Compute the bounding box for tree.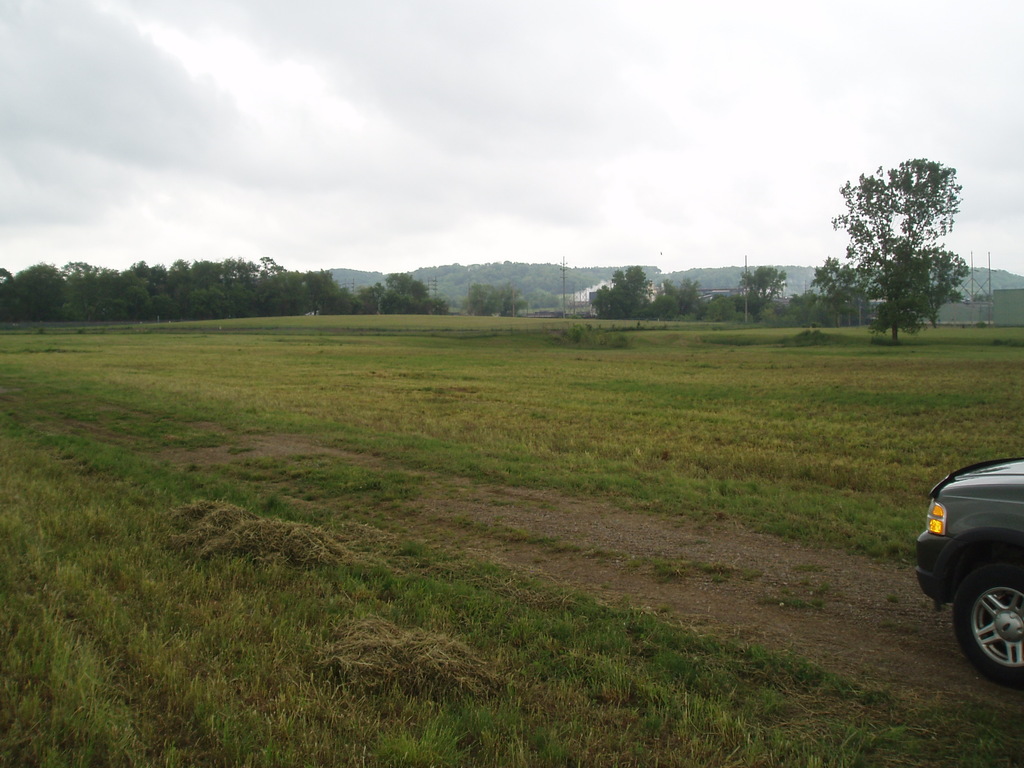
(828, 144, 969, 349).
